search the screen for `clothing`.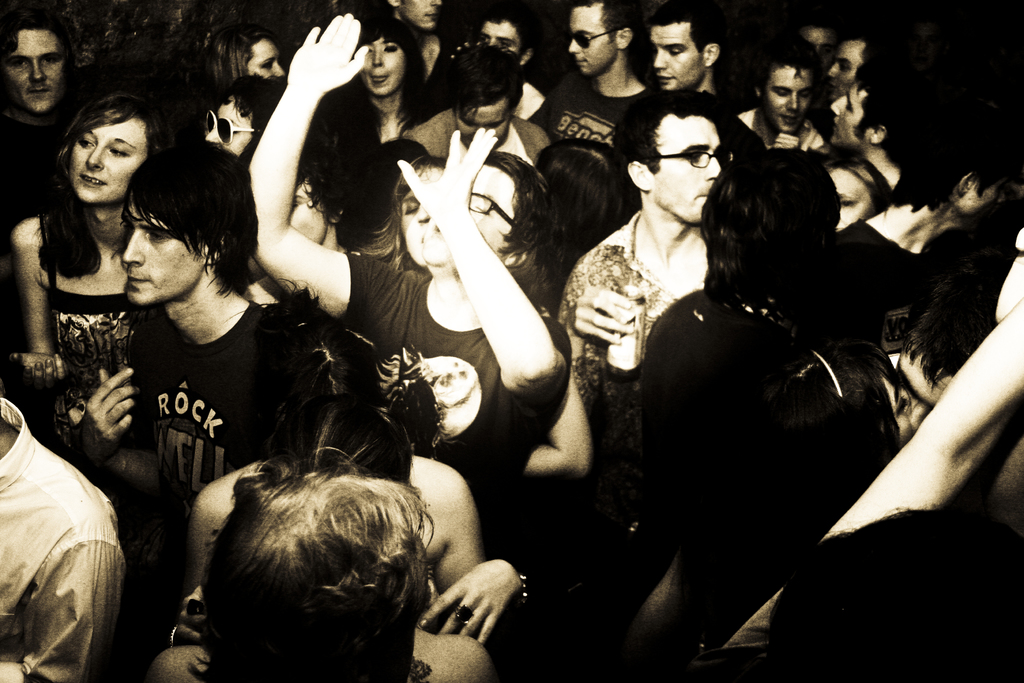
Found at locate(0, 393, 120, 682).
